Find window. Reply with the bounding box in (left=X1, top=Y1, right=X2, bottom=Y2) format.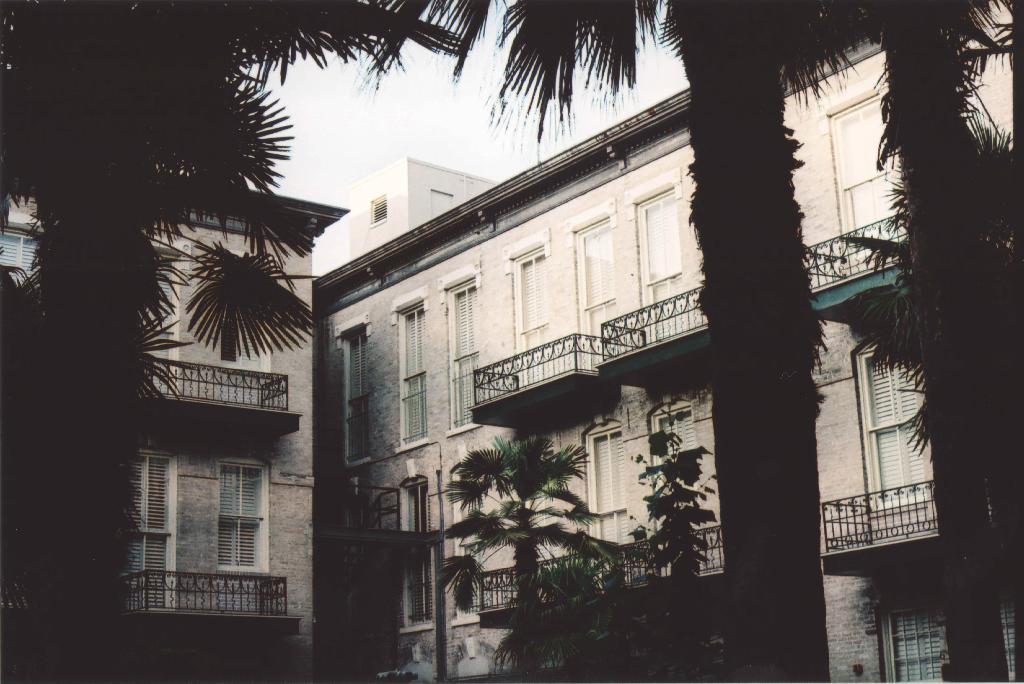
(left=0, top=211, right=47, bottom=288).
